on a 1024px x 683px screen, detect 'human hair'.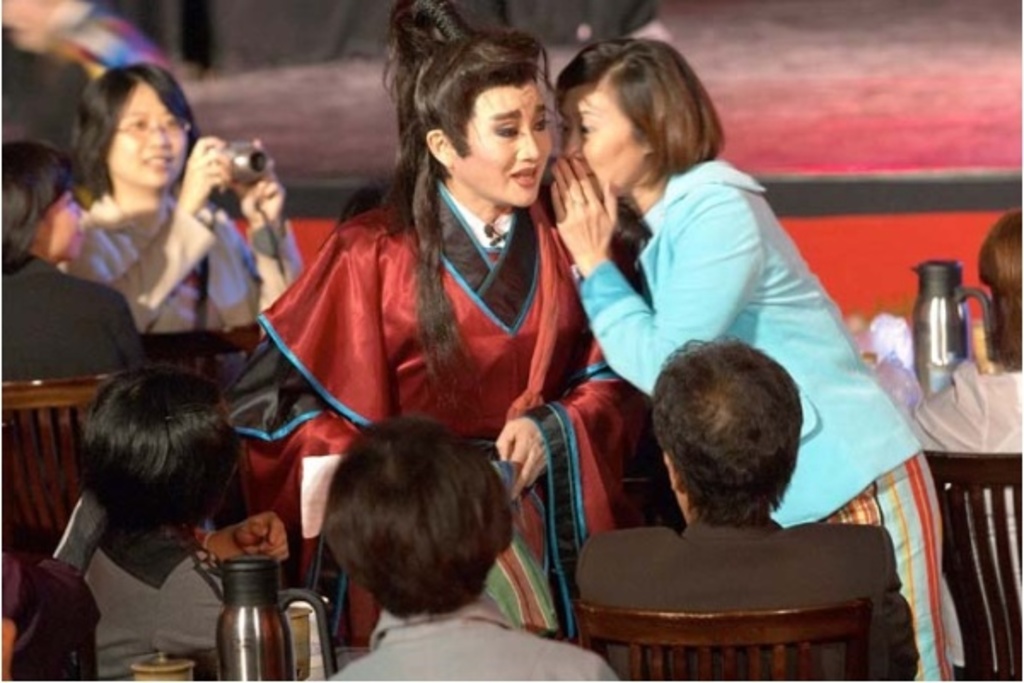
[left=323, top=420, right=515, bottom=623].
